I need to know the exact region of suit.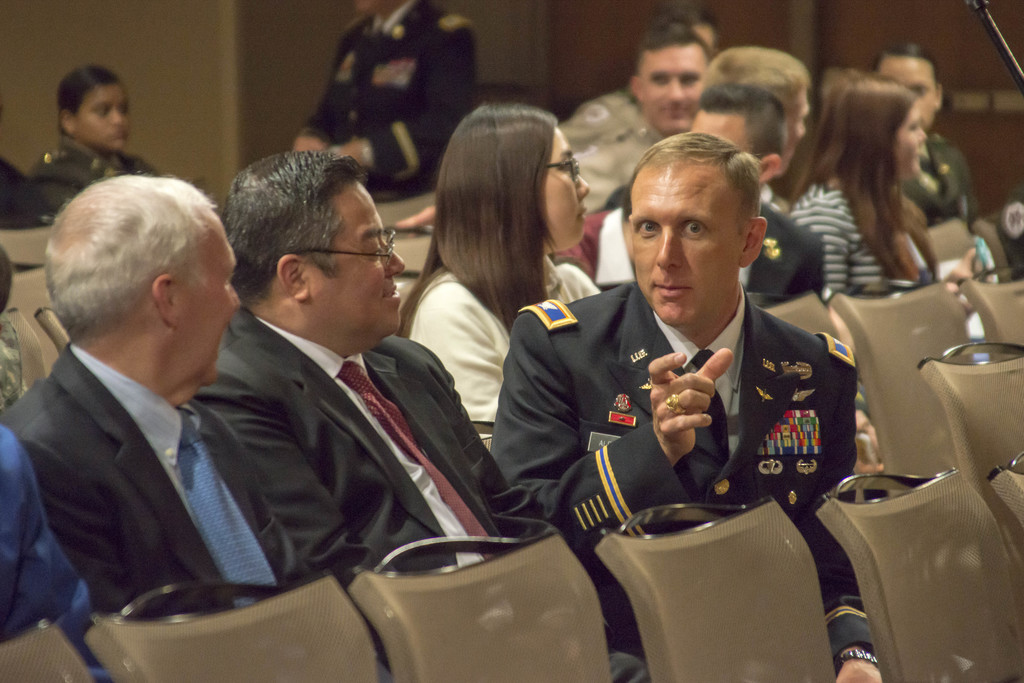
Region: select_region(897, 133, 977, 243).
